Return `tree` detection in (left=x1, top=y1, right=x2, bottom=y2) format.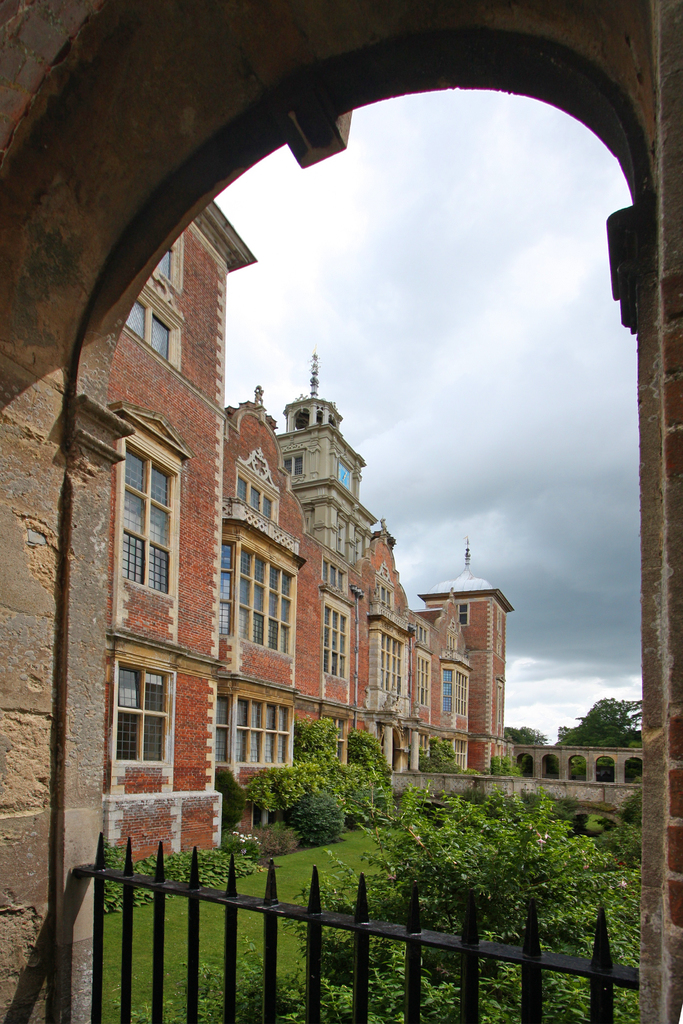
(left=554, top=690, right=646, bottom=786).
